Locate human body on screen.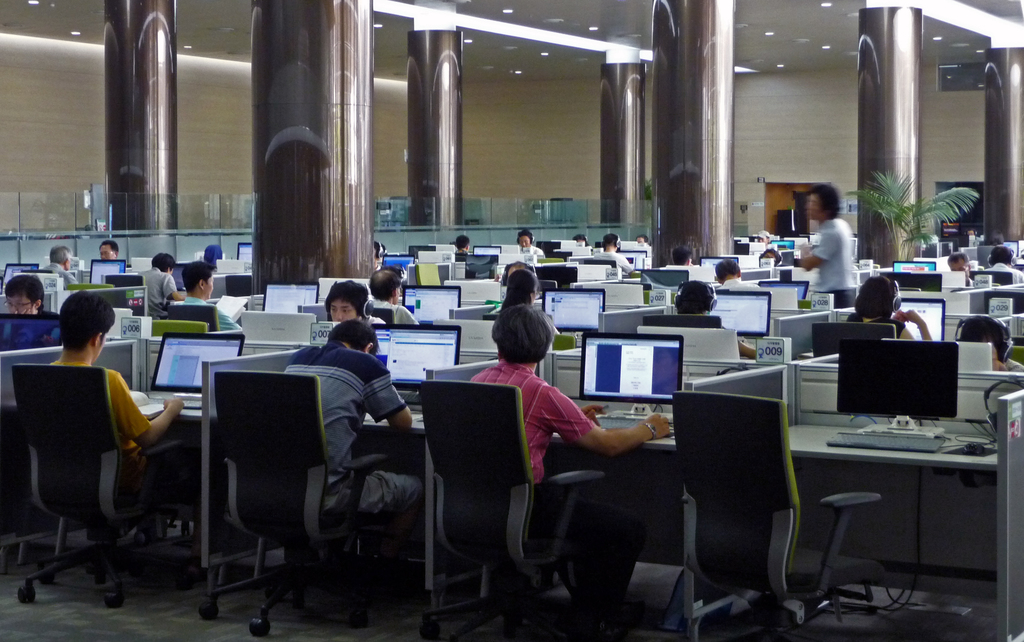
On screen at (257,331,422,566).
